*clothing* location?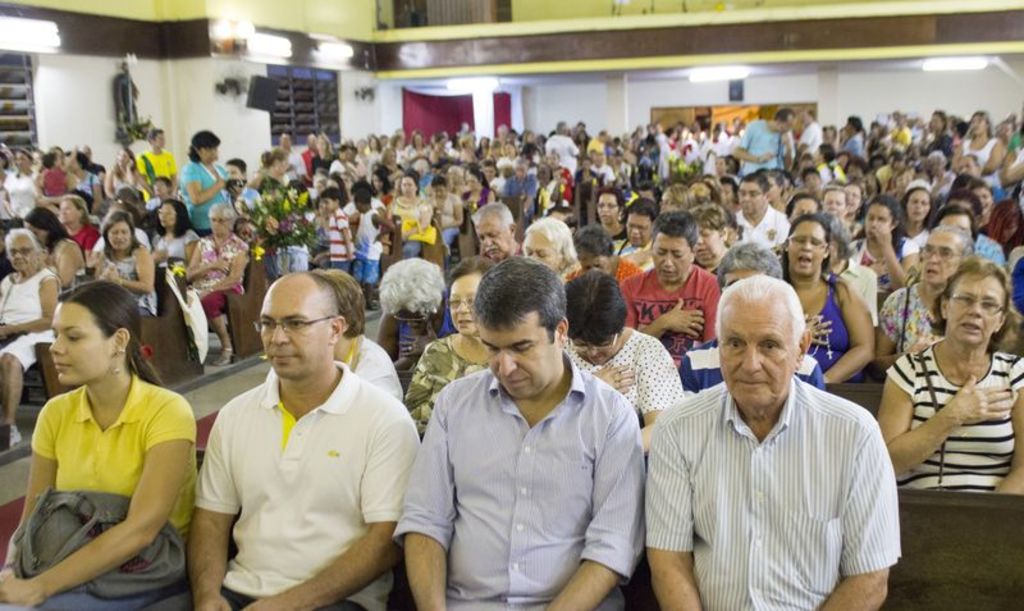
pyautogui.locateOnScreen(0, 170, 38, 232)
